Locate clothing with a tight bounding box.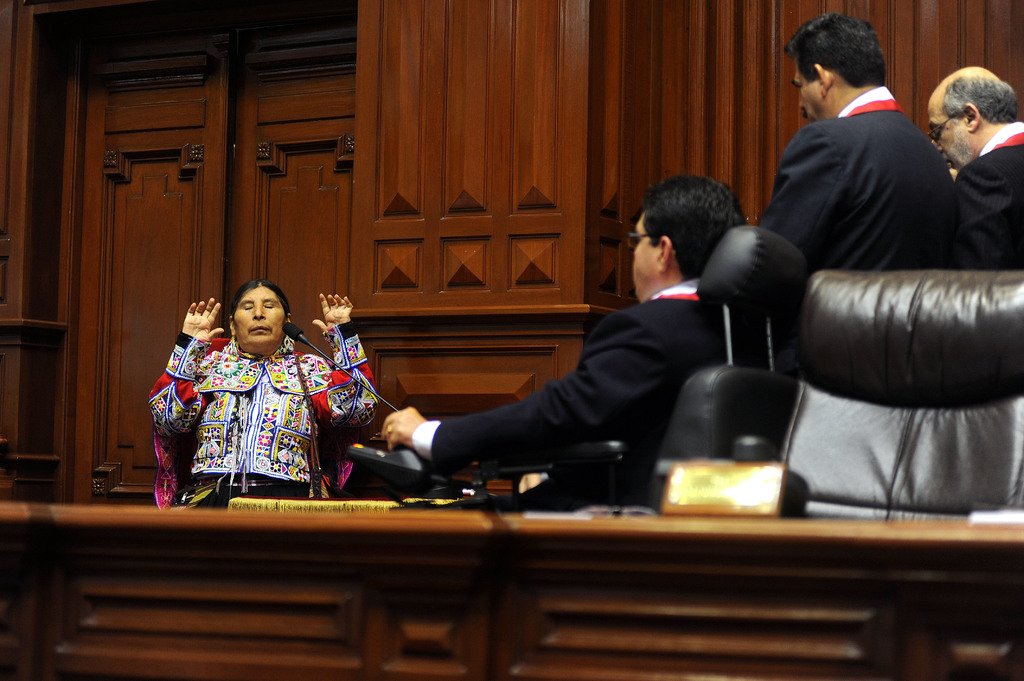
[946, 115, 1023, 273].
